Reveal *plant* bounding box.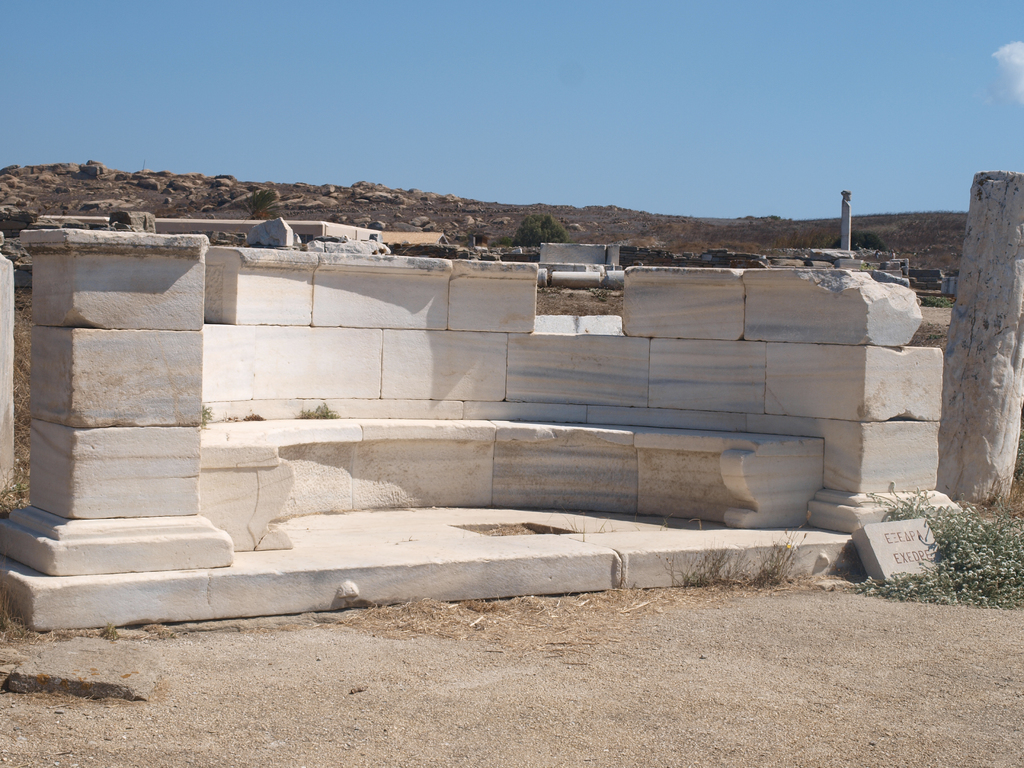
Revealed: (x1=747, y1=508, x2=817, y2=596).
